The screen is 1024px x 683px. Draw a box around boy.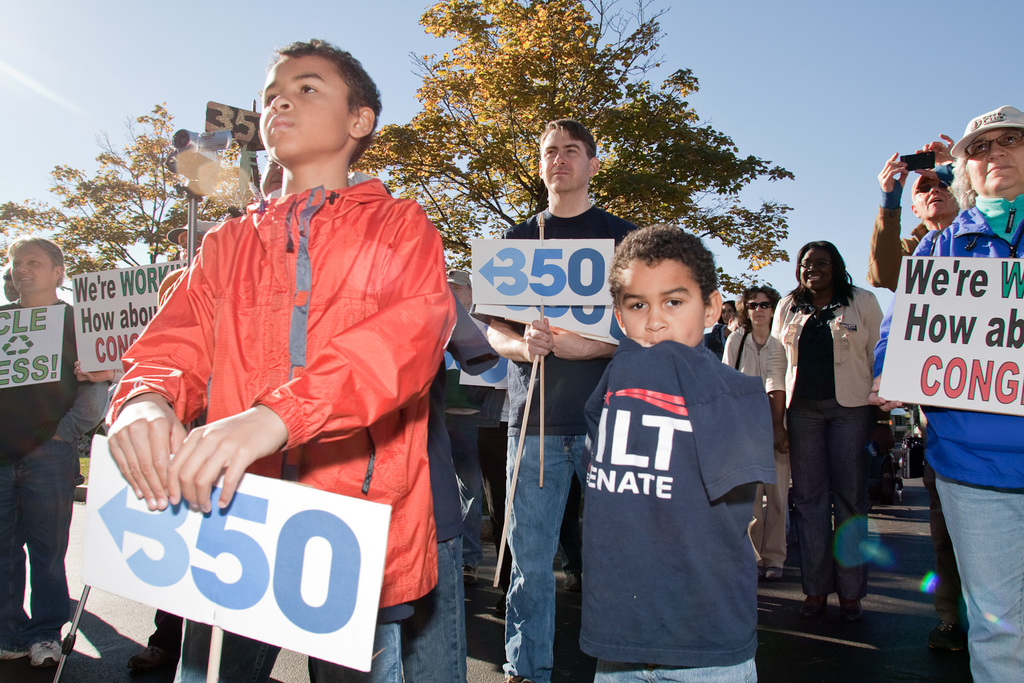
[103,41,455,682].
